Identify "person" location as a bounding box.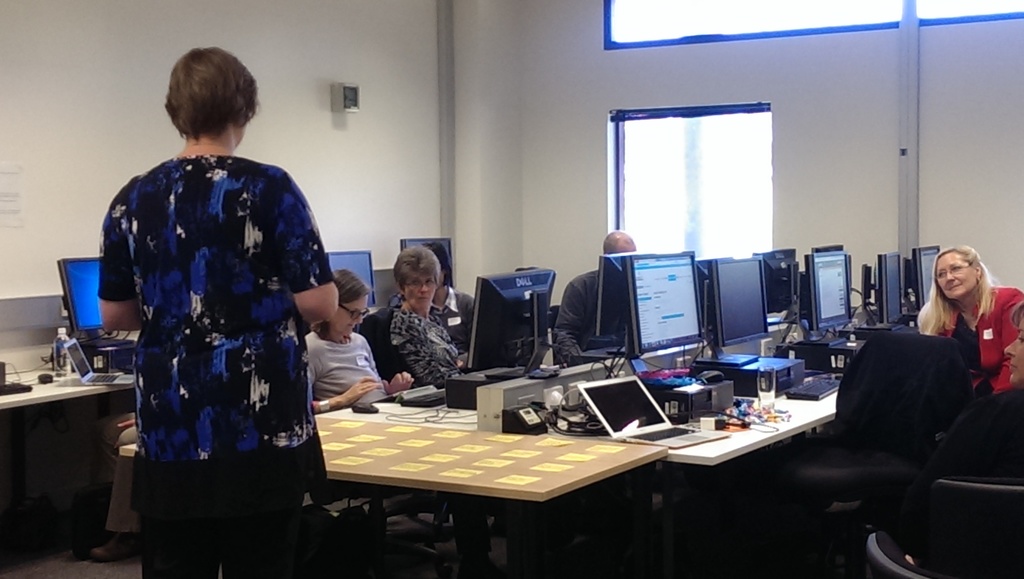
(x1=387, y1=245, x2=465, y2=383).
